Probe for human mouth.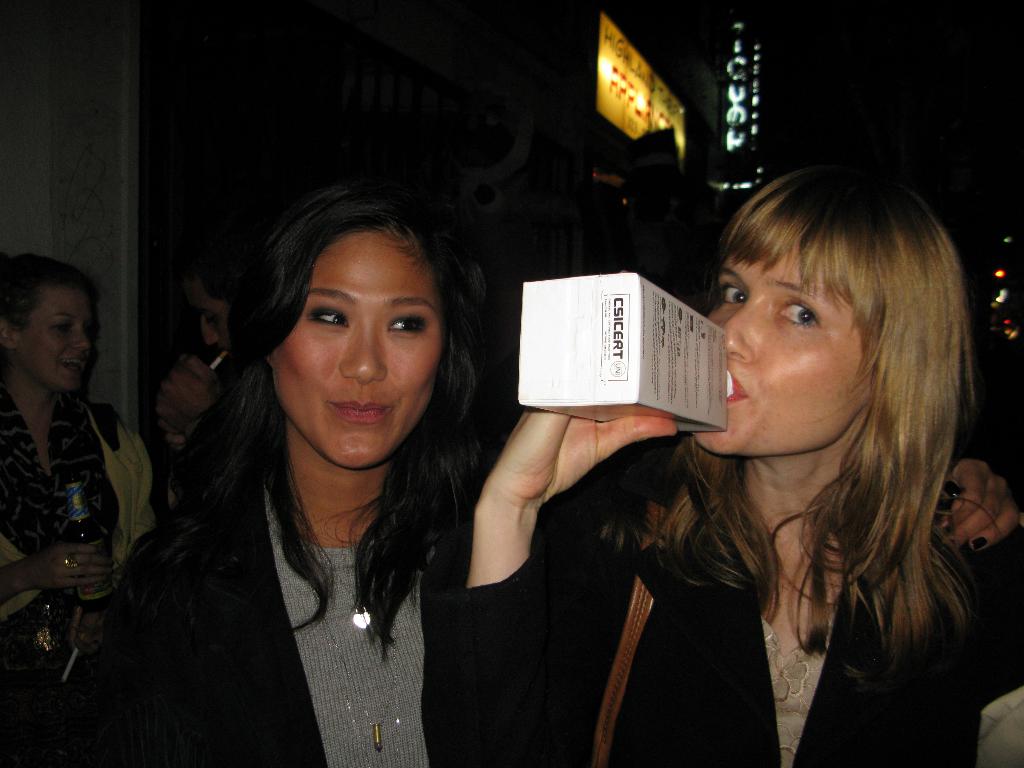
Probe result: (326, 385, 389, 431).
